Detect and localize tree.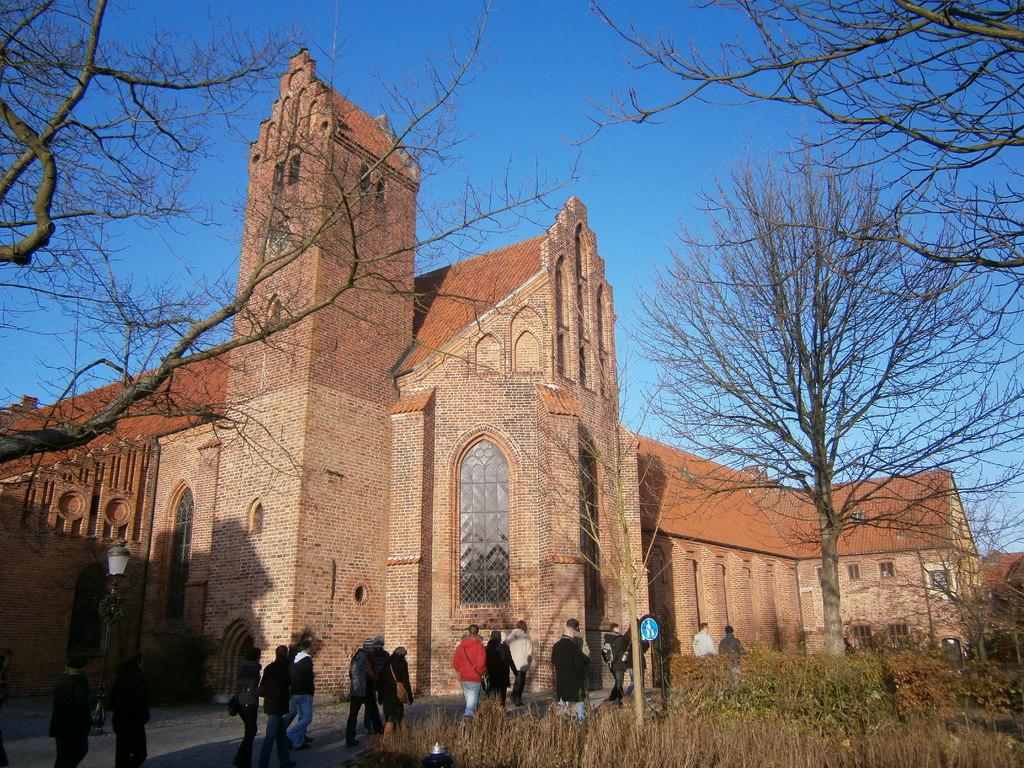
Localized at bbox=(0, 0, 611, 580).
